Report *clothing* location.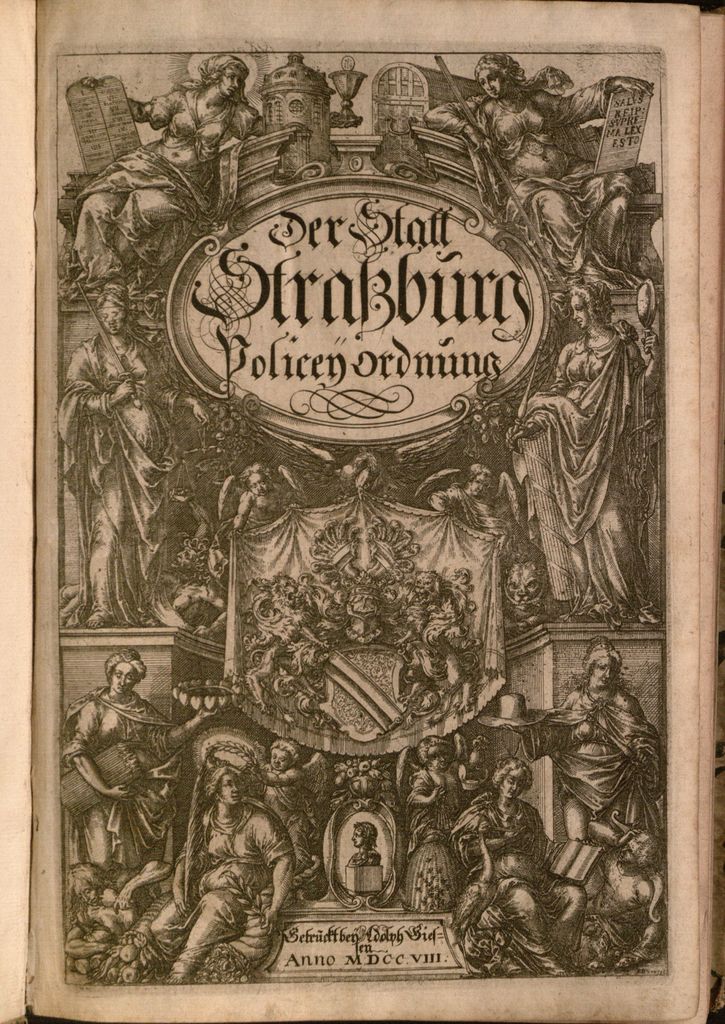
Report: (151,804,292,970).
